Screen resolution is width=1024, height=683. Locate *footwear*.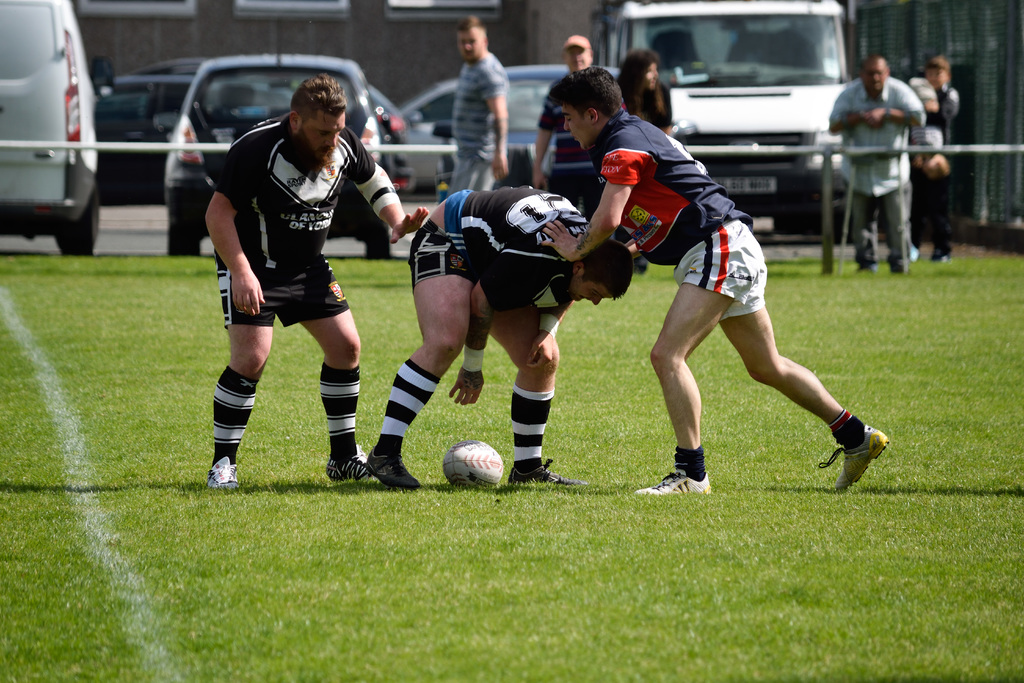
(x1=508, y1=466, x2=575, y2=487).
